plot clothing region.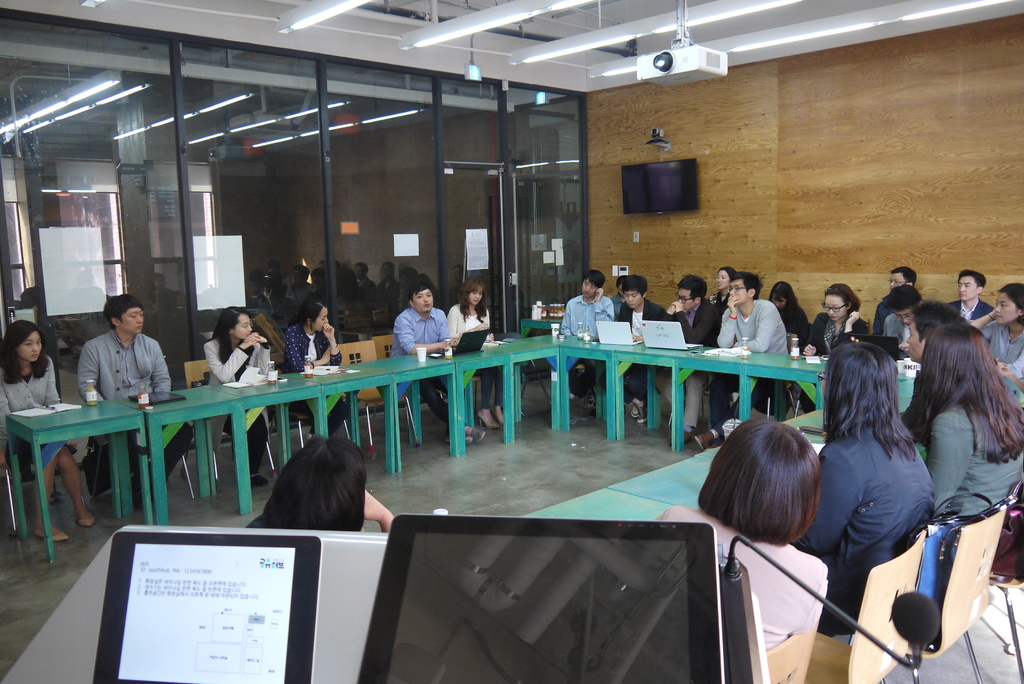
Plotted at x1=950 y1=302 x2=992 y2=320.
